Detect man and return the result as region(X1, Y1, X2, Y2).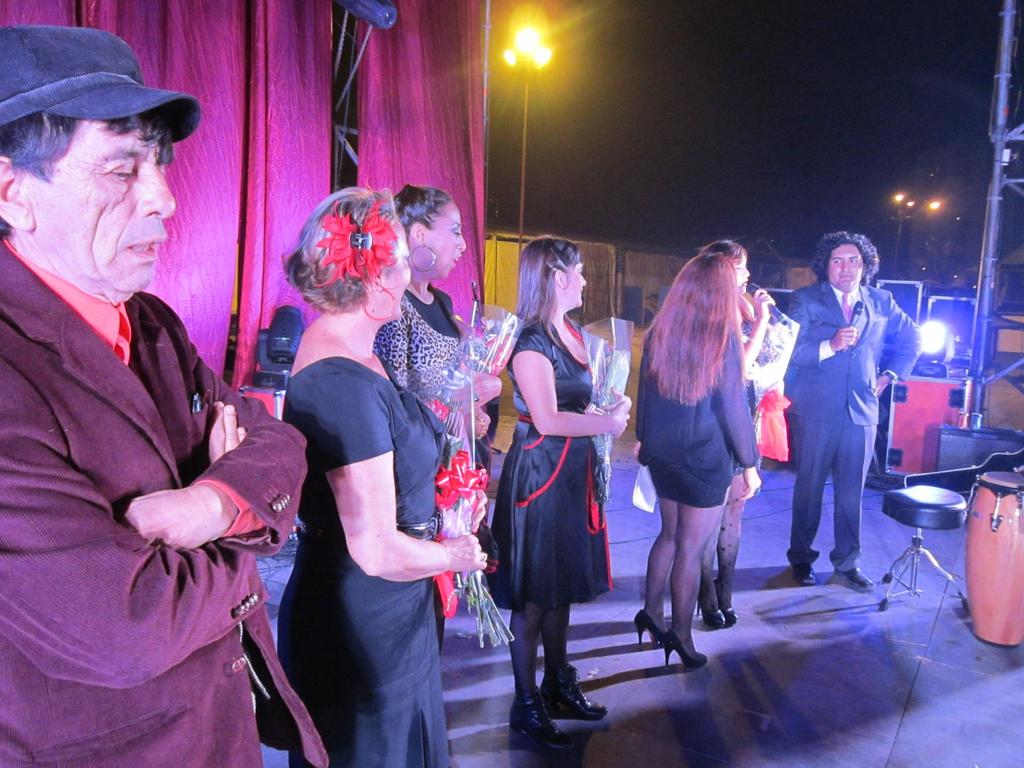
region(784, 230, 916, 593).
